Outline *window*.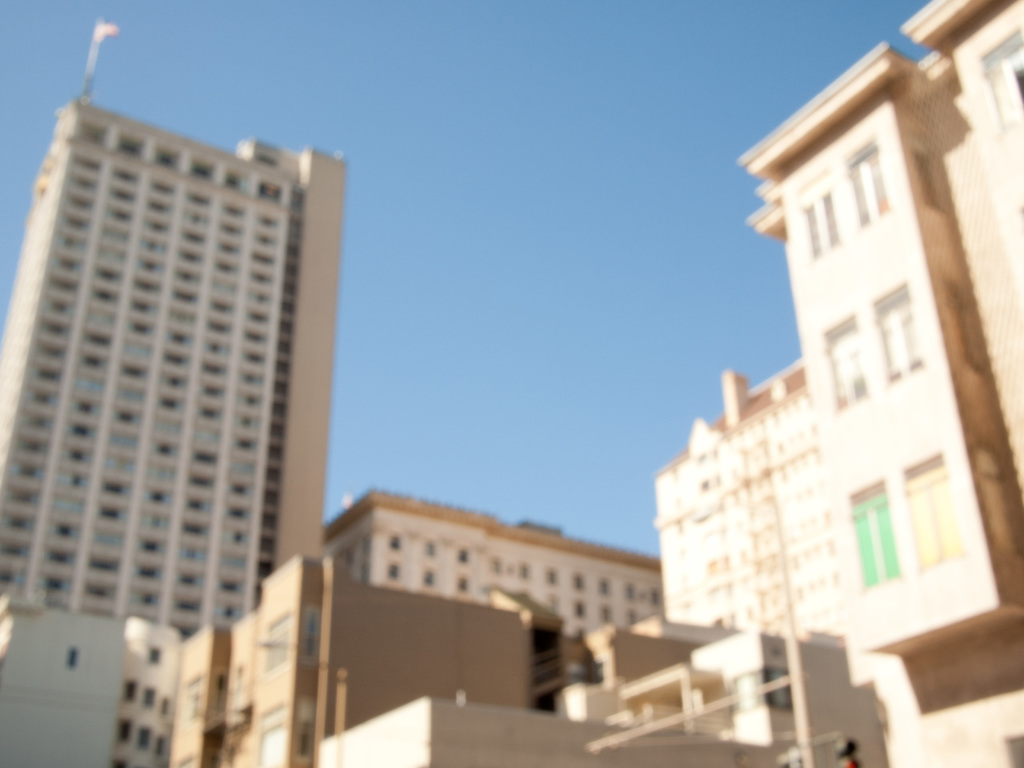
Outline: BBox(67, 648, 79, 669).
